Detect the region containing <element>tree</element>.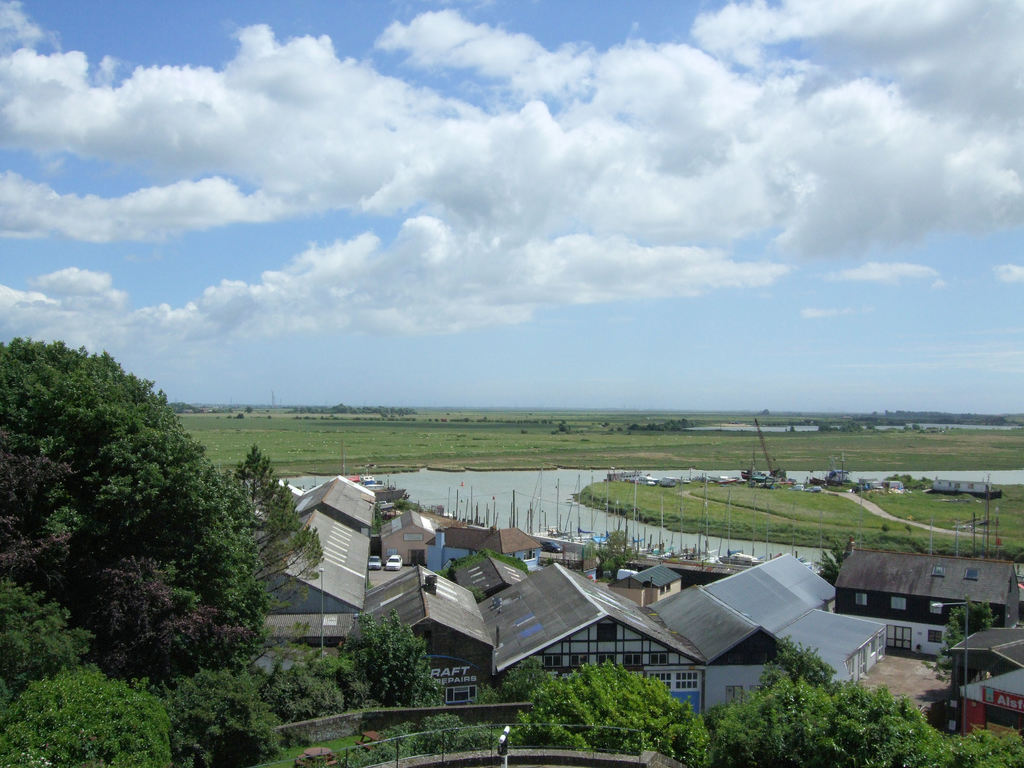
932:601:996:680.
